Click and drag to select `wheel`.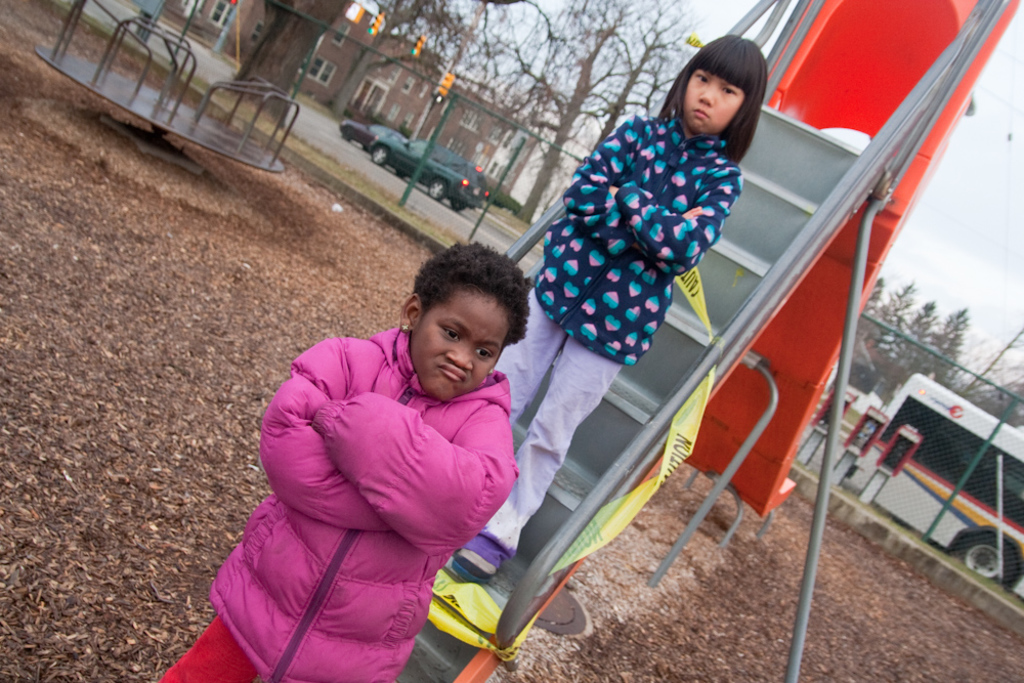
Selection: (432,182,445,201).
